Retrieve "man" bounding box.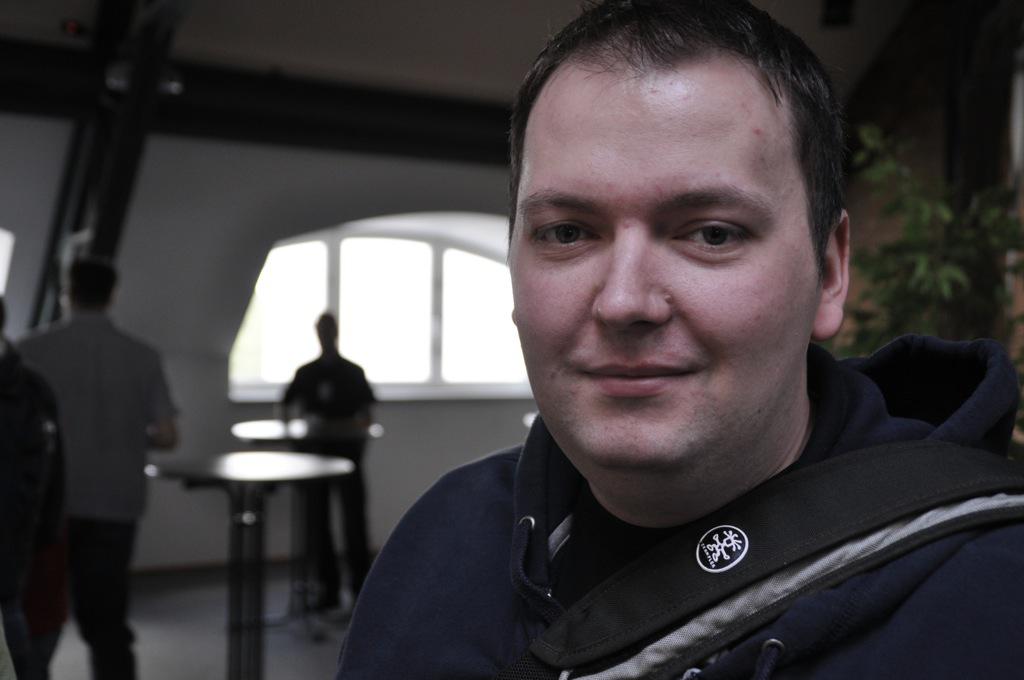
Bounding box: left=11, top=249, right=184, bottom=679.
